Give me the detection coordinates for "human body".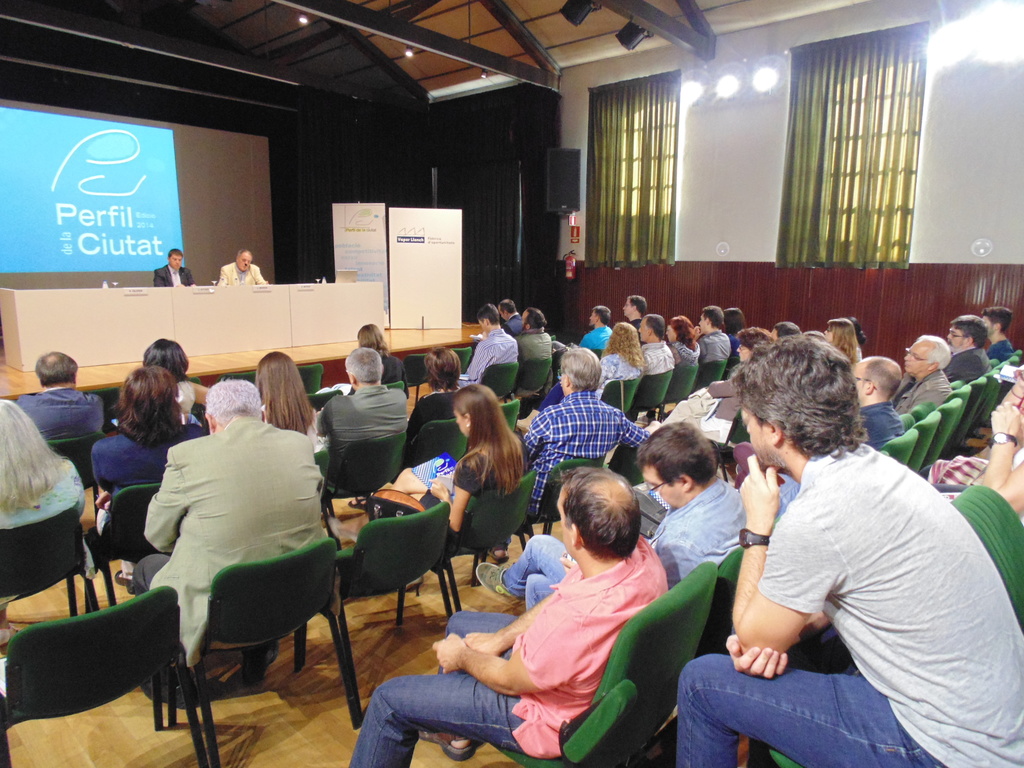
[853,352,915,444].
